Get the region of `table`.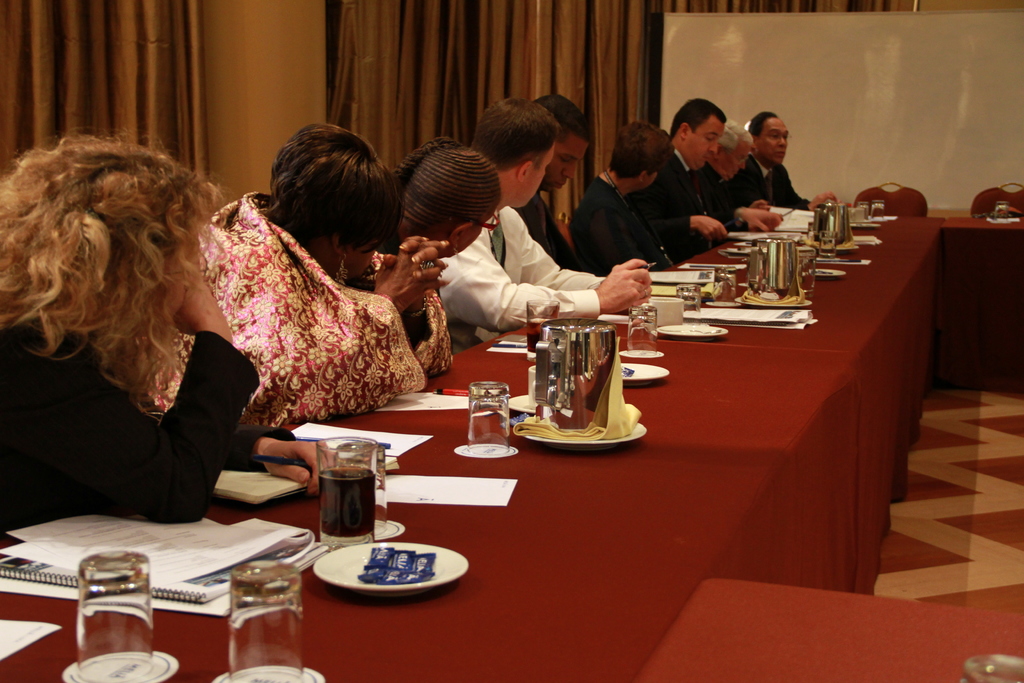
[0,200,1023,682].
